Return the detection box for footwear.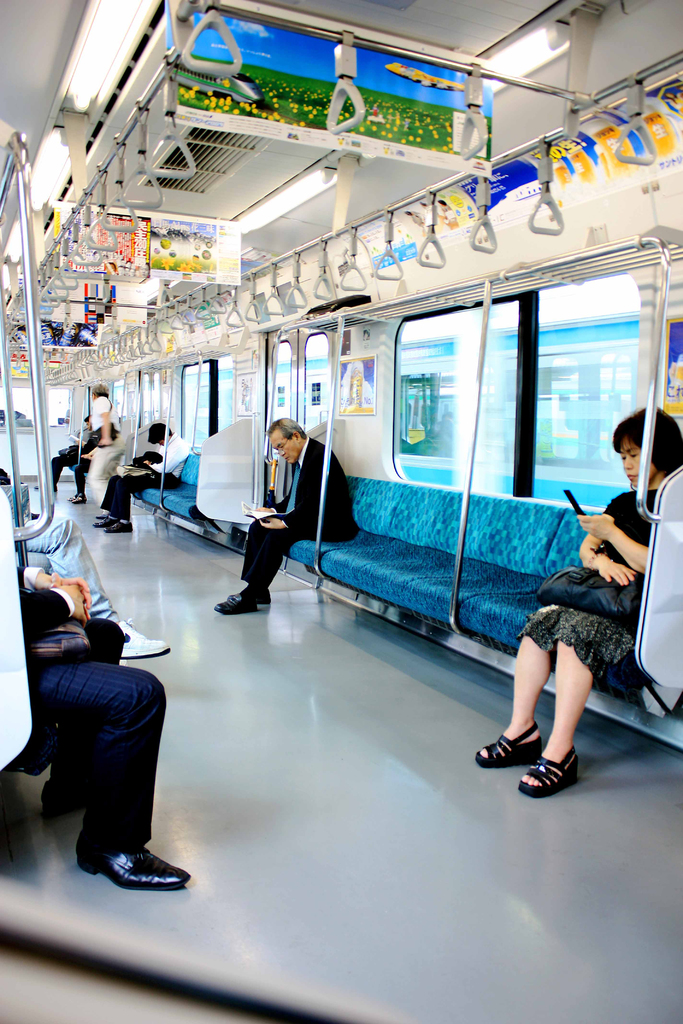
<bbox>252, 582, 272, 603</bbox>.
